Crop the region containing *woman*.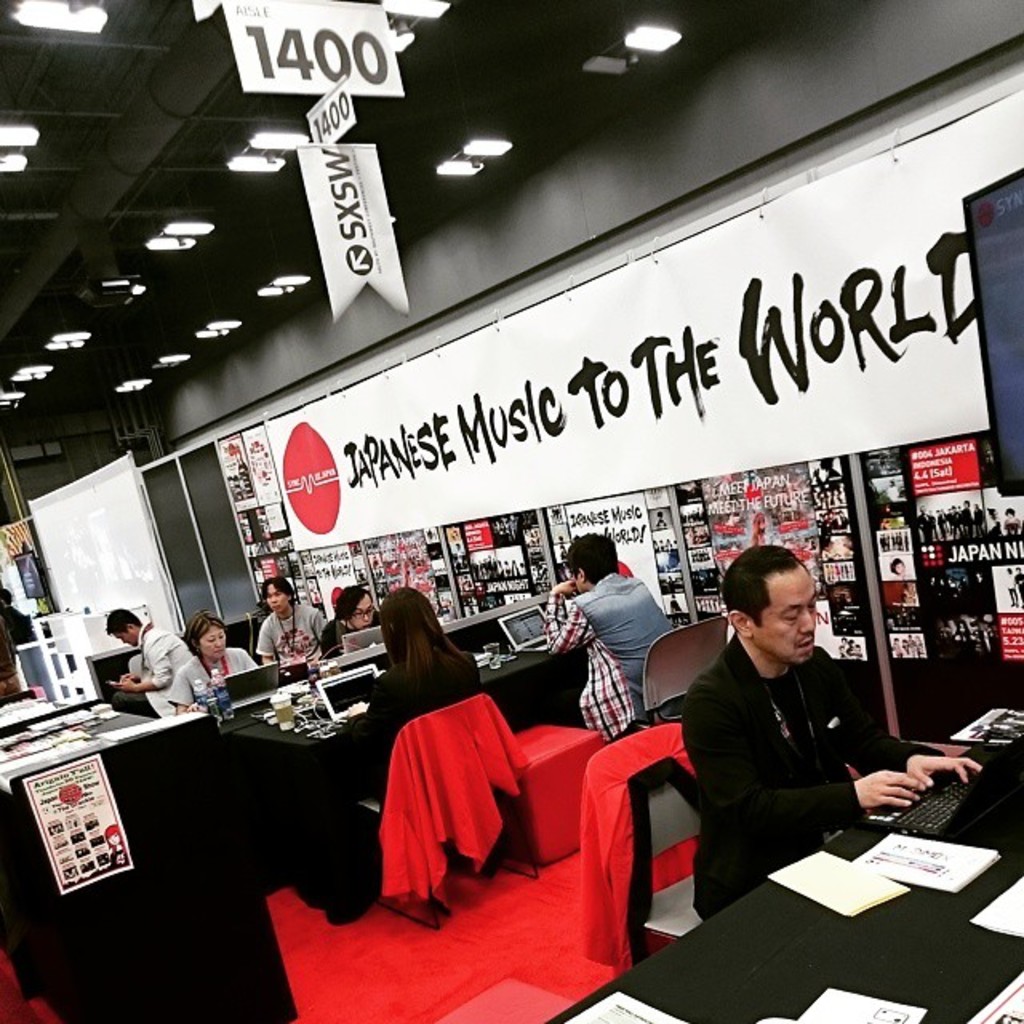
Crop region: crop(339, 587, 485, 802).
